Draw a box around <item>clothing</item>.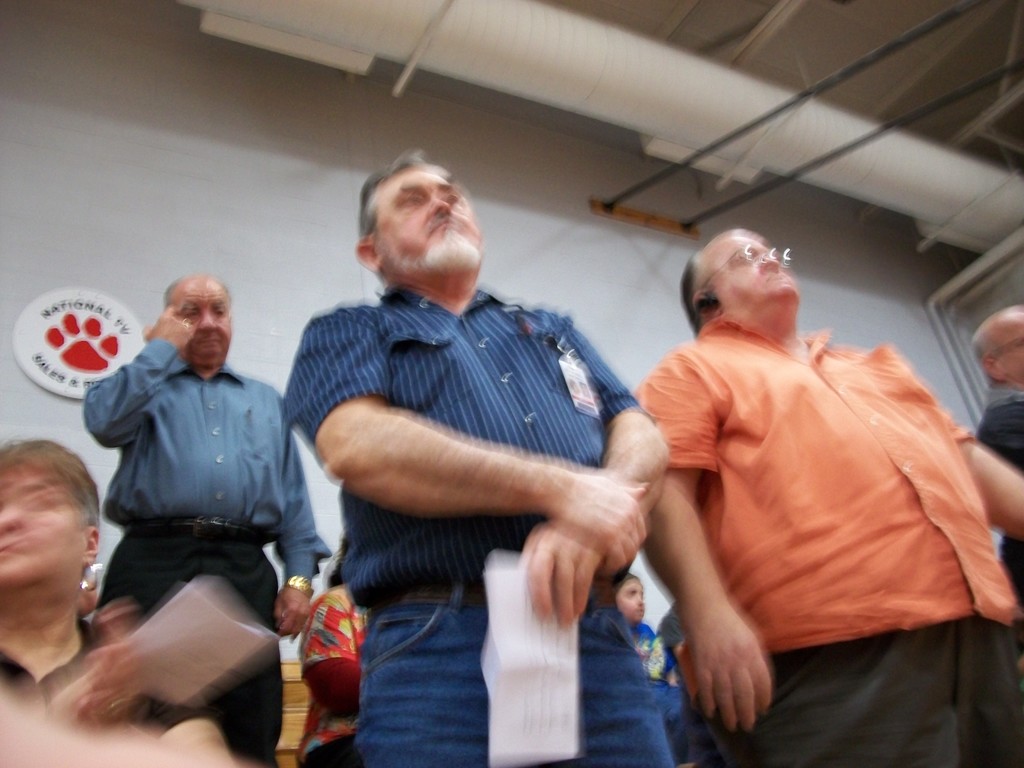
bbox=(634, 312, 1023, 767).
